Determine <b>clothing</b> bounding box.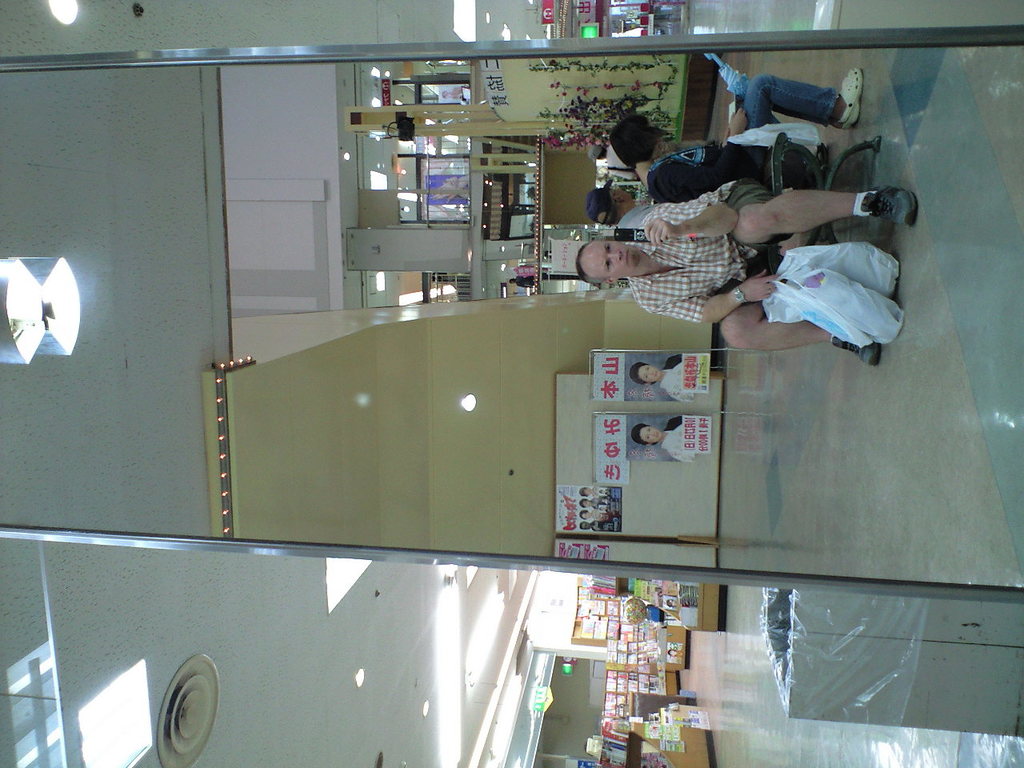
Determined: (614, 202, 658, 224).
